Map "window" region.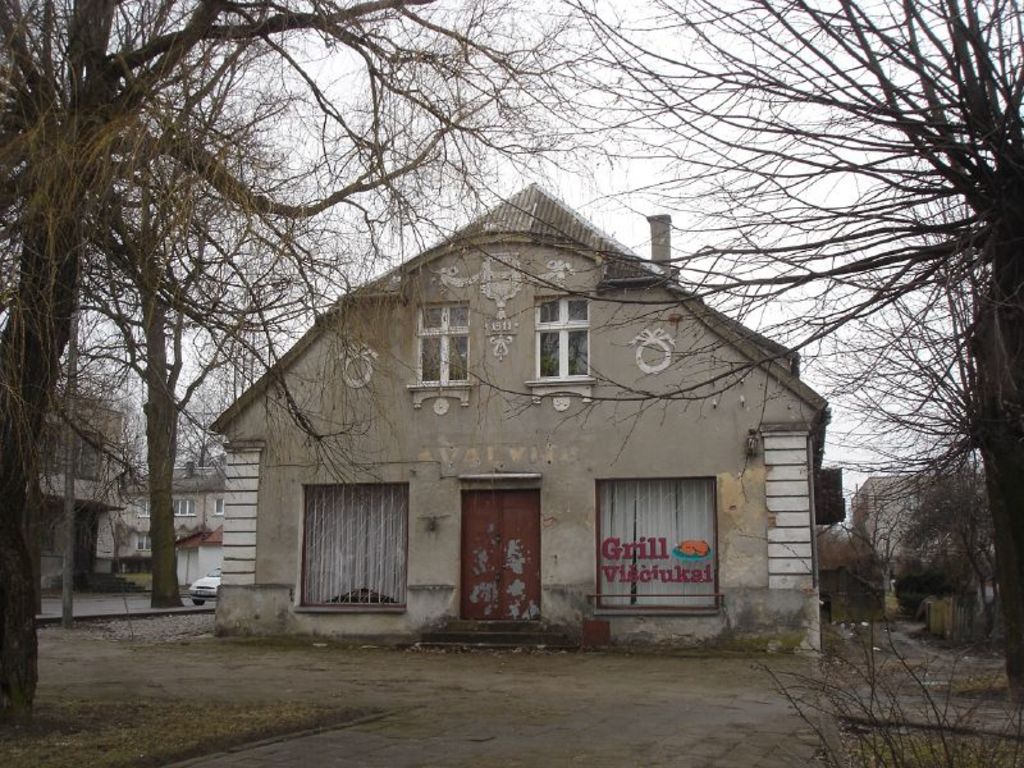
Mapped to bbox=[172, 499, 197, 518].
